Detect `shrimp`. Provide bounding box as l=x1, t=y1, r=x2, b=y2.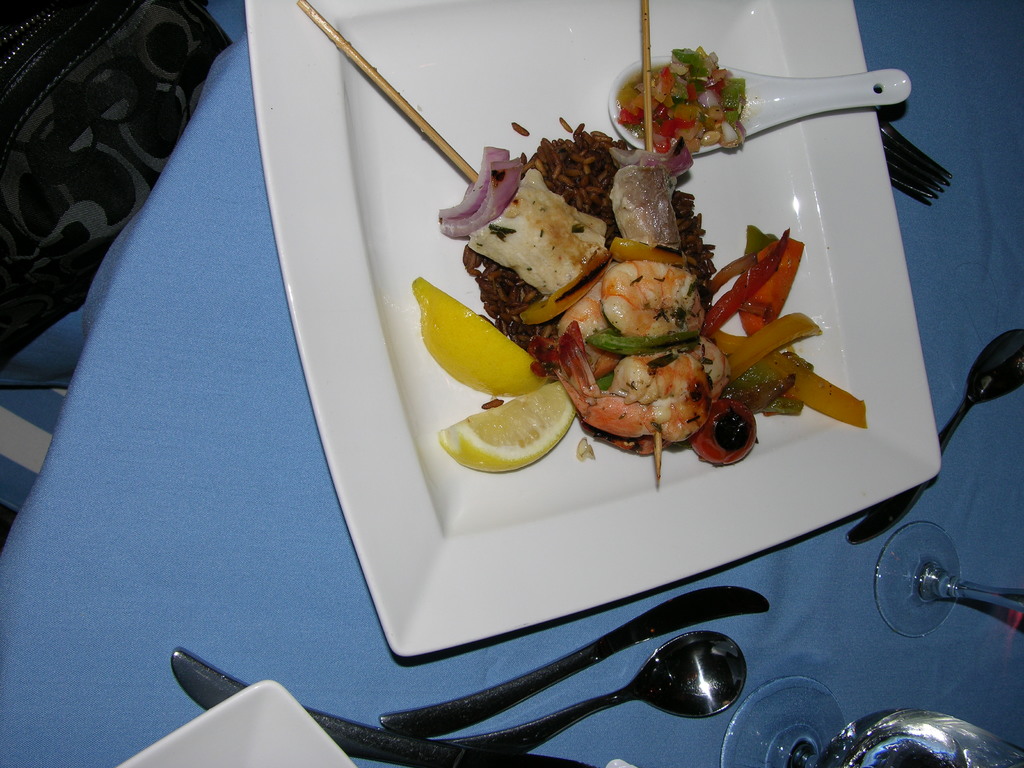
l=535, t=264, r=609, b=378.
